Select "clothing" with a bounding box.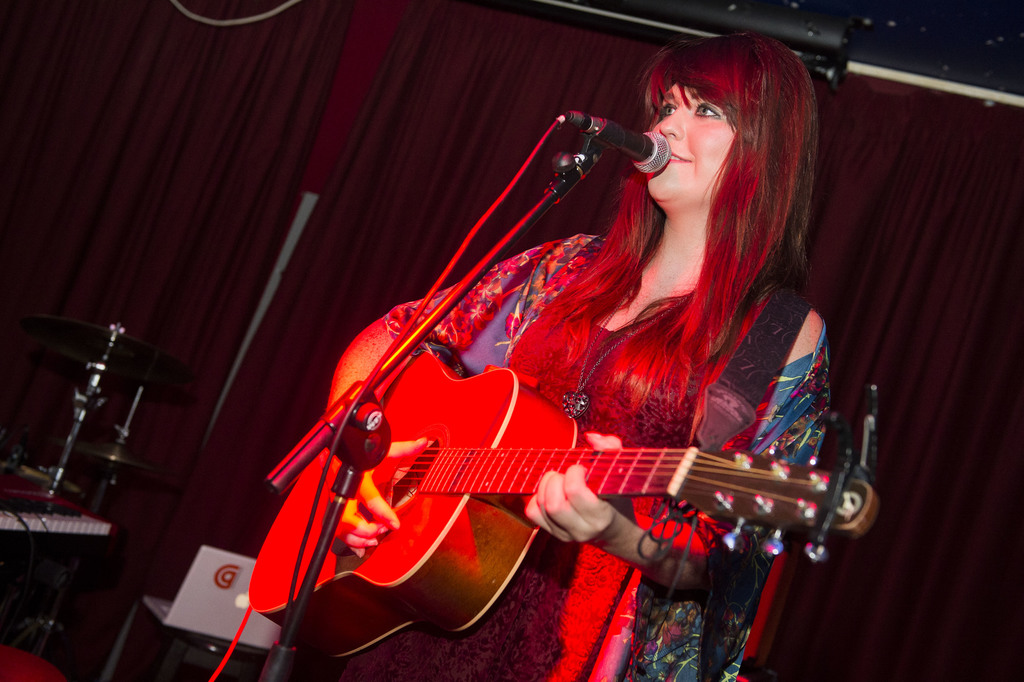
bbox=(383, 233, 832, 681).
